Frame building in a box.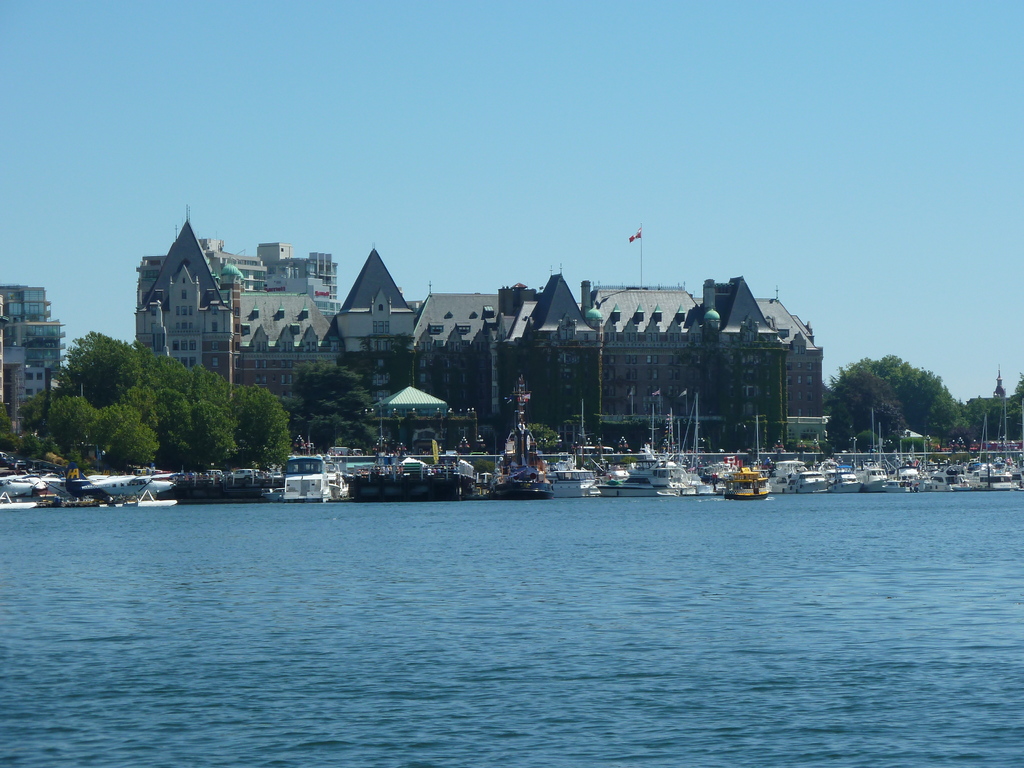
detection(412, 271, 605, 448).
